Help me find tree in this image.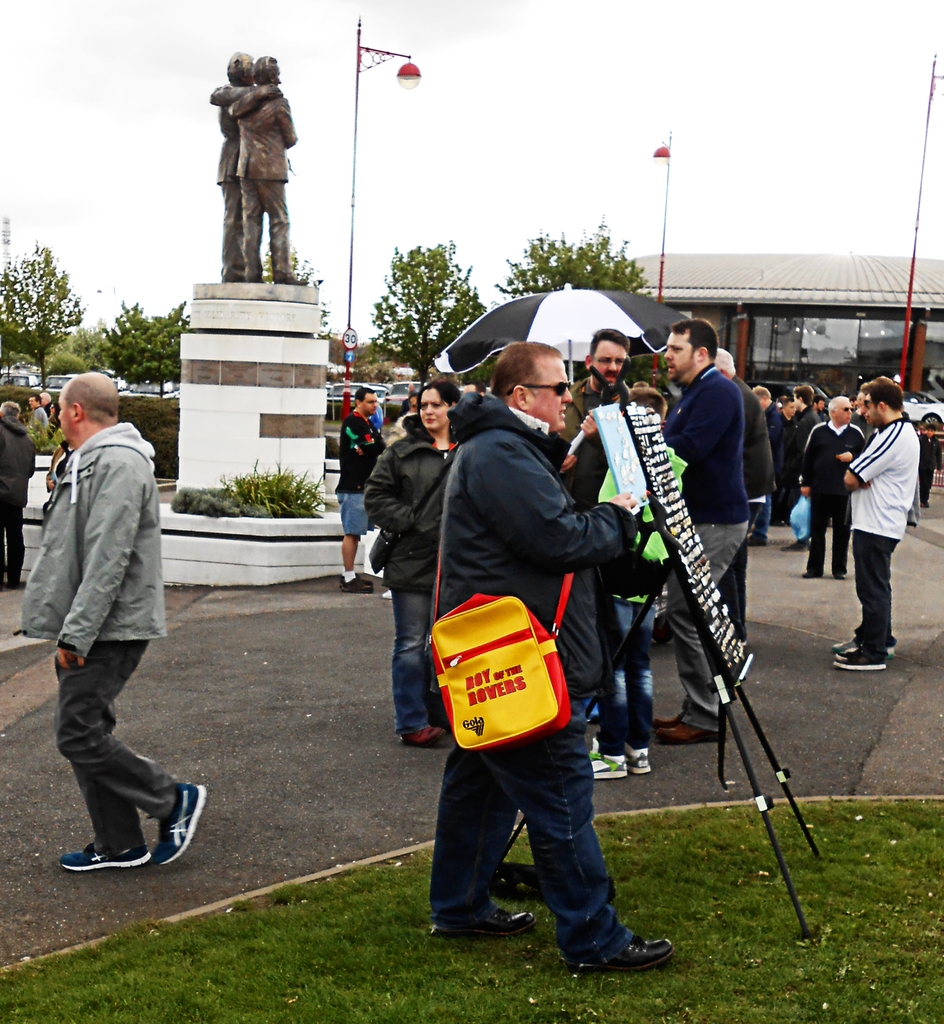
Found it: (x1=47, y1=350, x2=90, y2=378).
